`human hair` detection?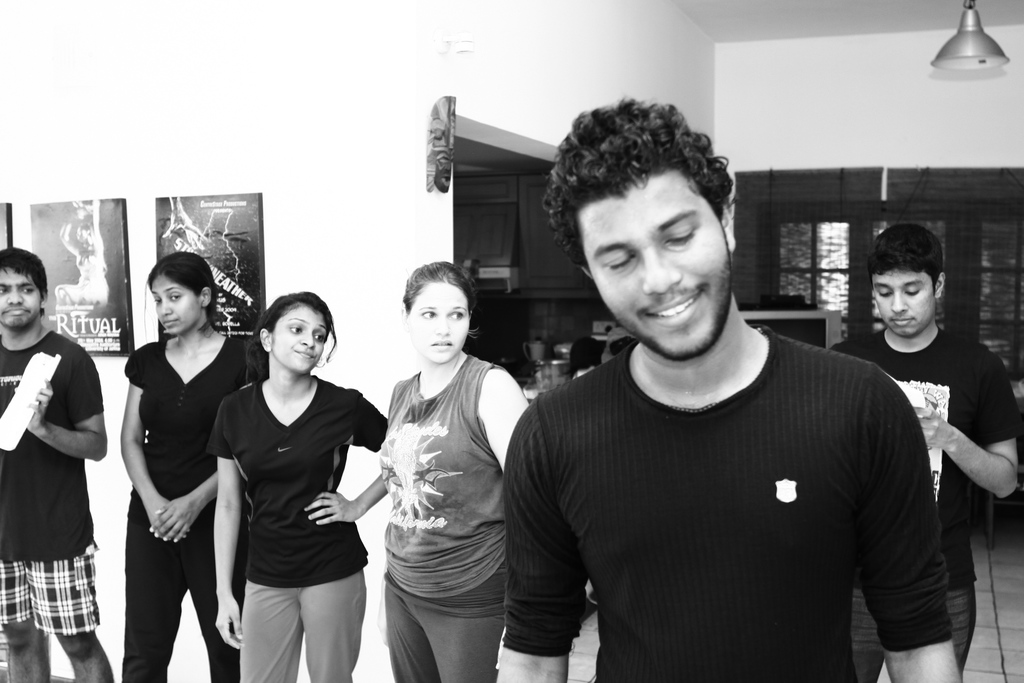
(404,258,477,334)
